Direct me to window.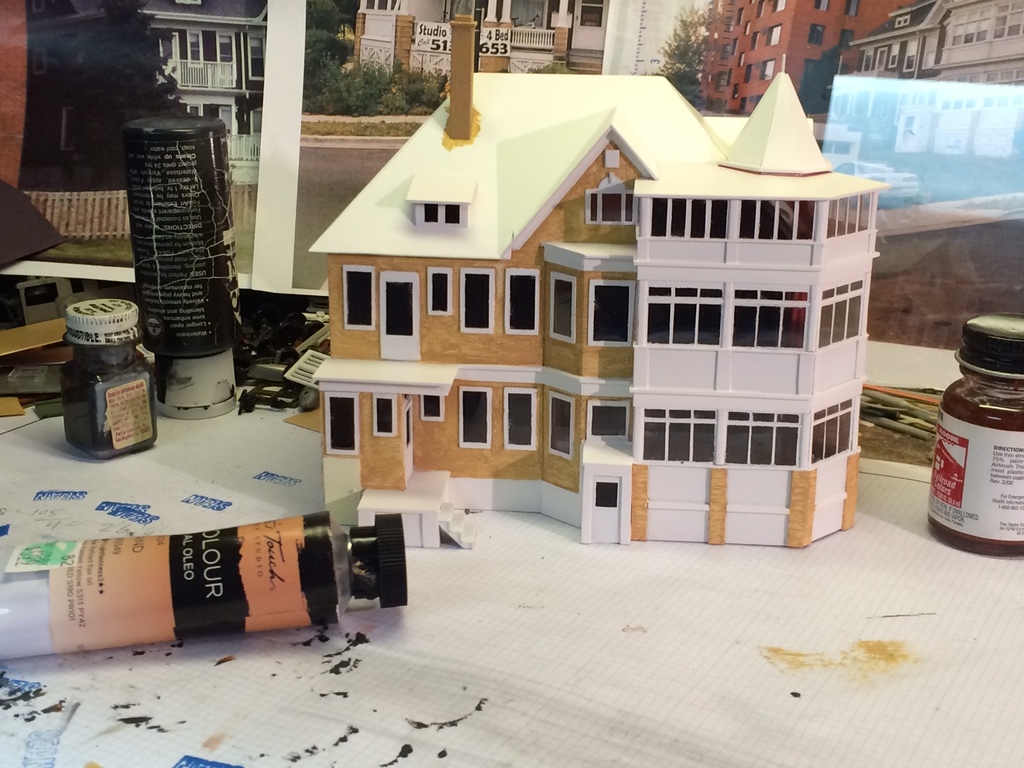
Direction: 738,202,807,241.
